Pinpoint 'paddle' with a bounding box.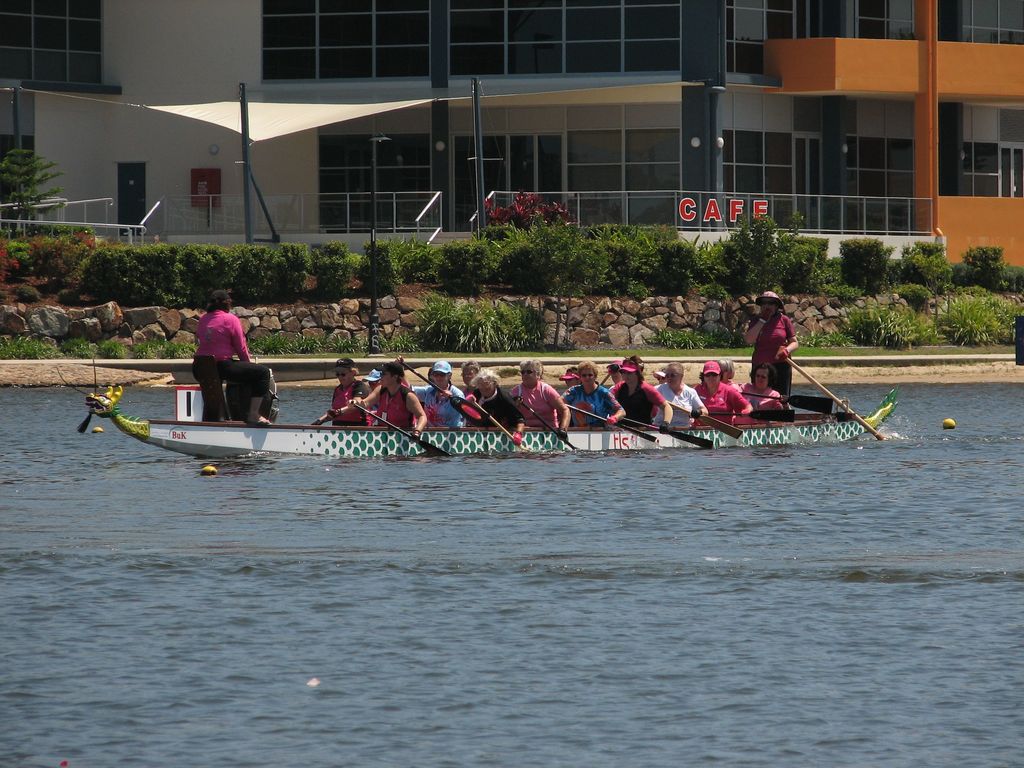
x1=566, y1=401, x2=658, y2=449.
